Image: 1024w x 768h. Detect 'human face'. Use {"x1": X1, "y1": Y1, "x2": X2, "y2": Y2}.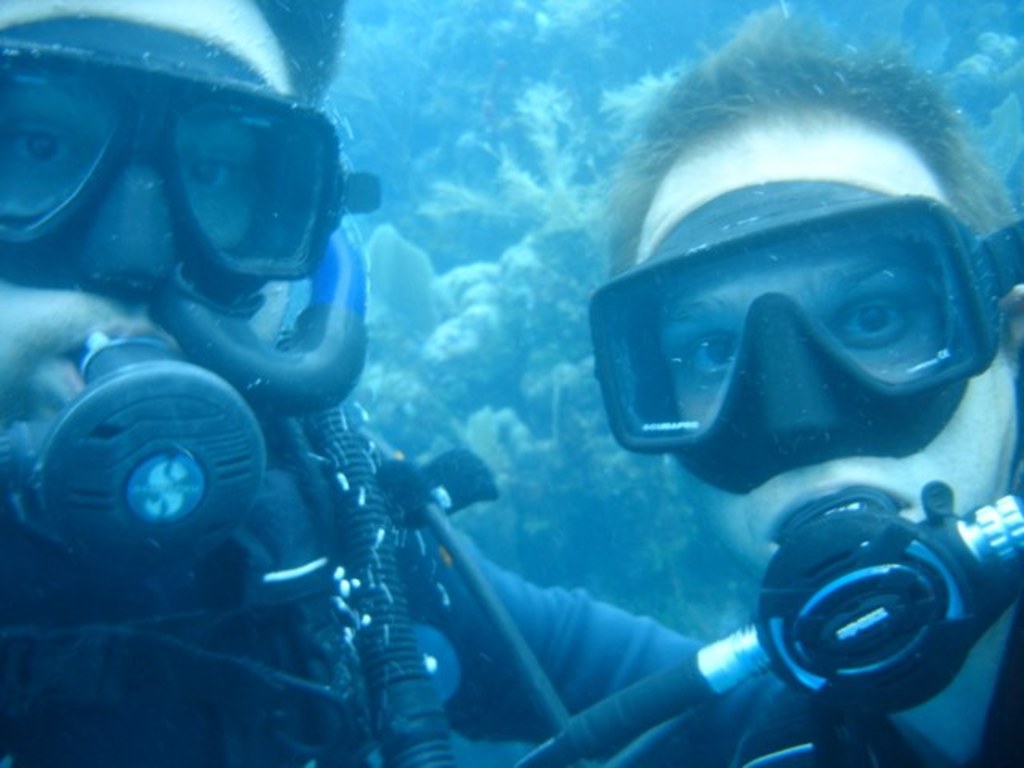
{"x1": 635, "y1": 109, "x2": 1013, "y2": 584}.
